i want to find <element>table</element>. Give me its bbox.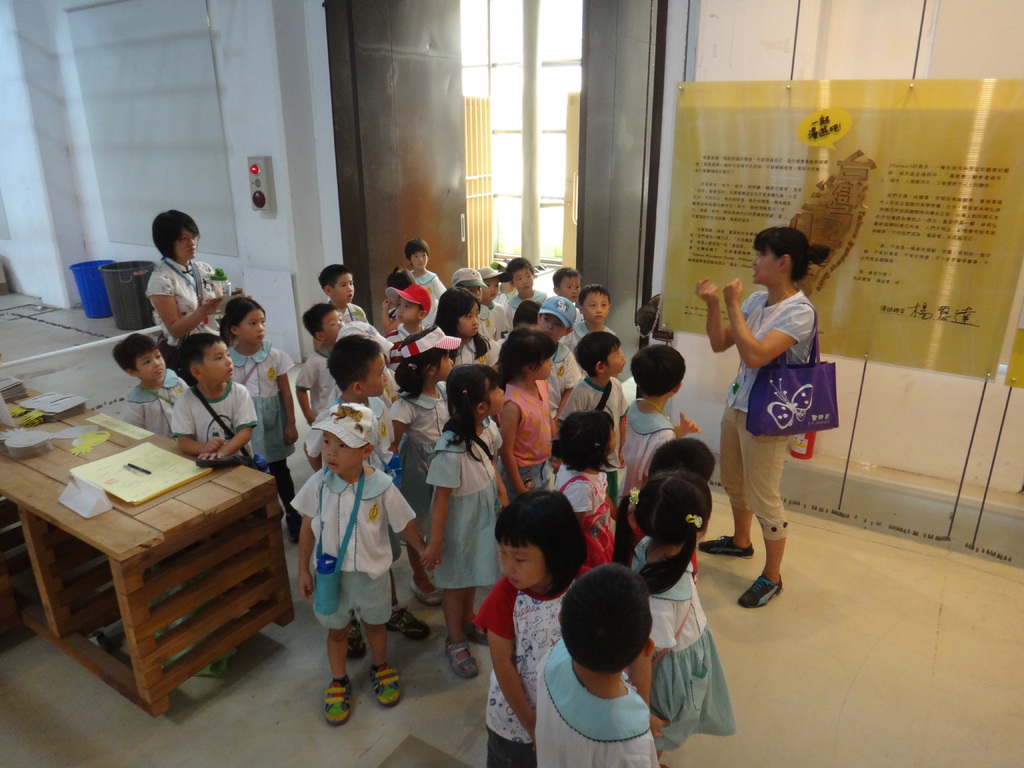
4,399,304,707.
